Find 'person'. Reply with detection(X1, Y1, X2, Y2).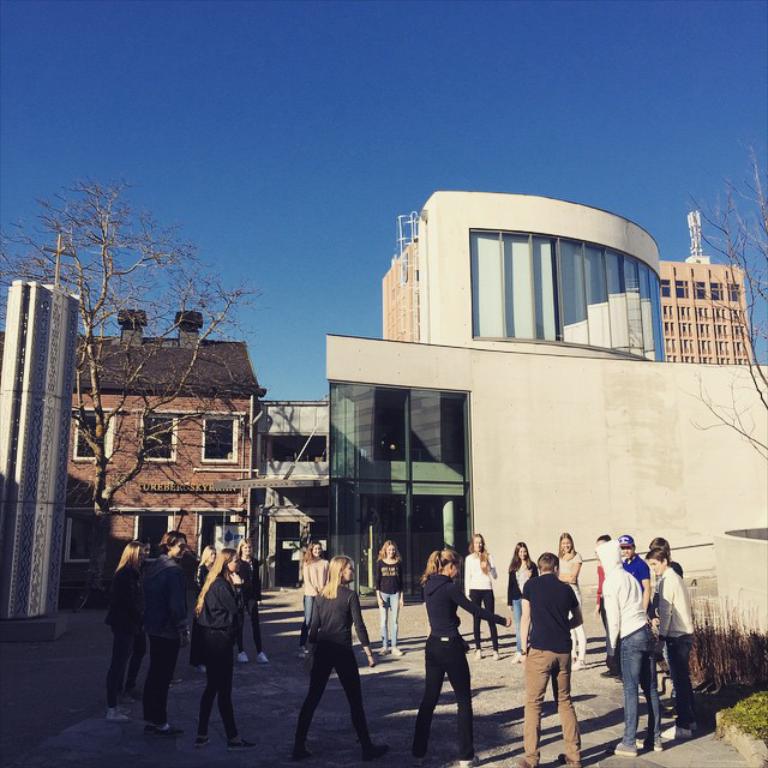
detection(104, 535, 149, 720).
